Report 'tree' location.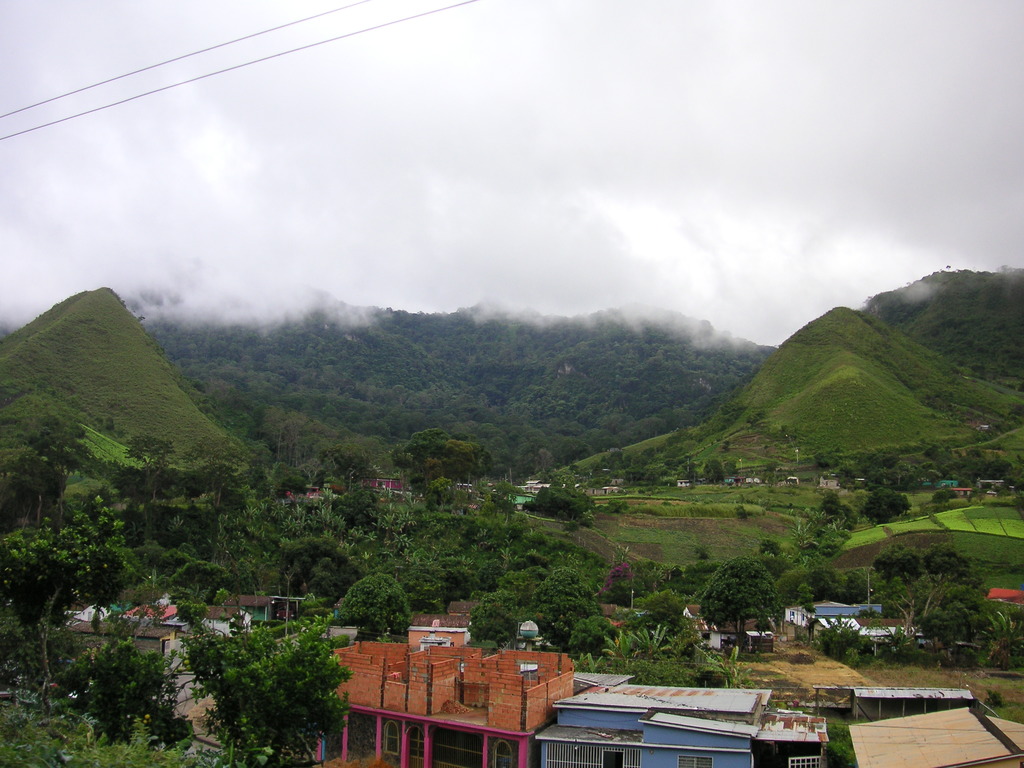
Report: <region>748, 539, 782, 571</region>.
